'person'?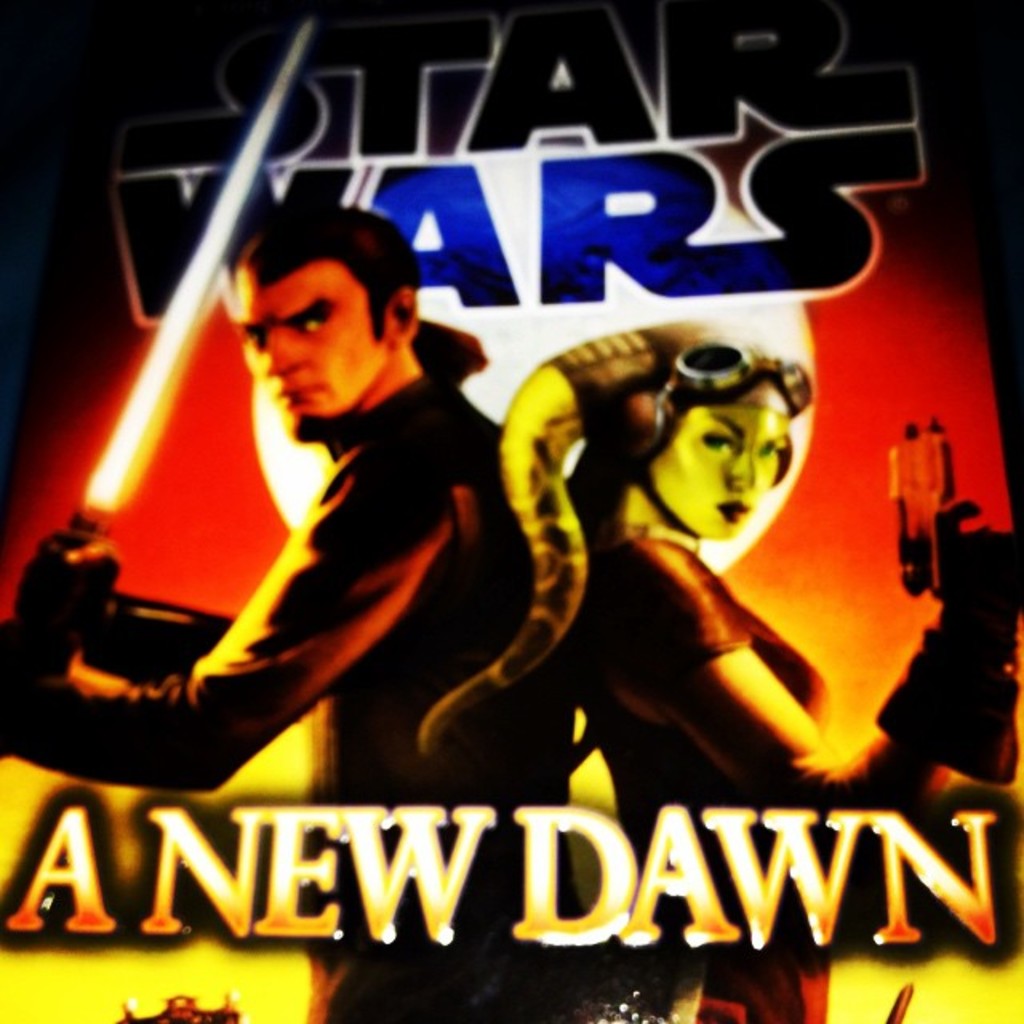
box=[562, 318, 846, 1022]
